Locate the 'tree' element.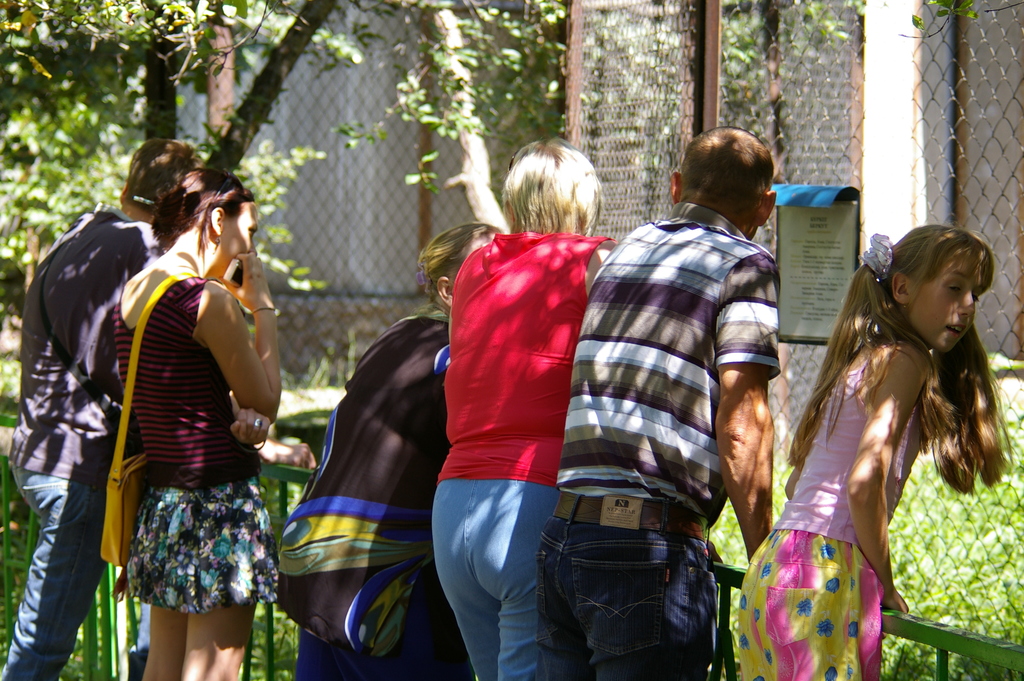
Element bbox: [x1=0, y1=0, x2=372, y2=193].
